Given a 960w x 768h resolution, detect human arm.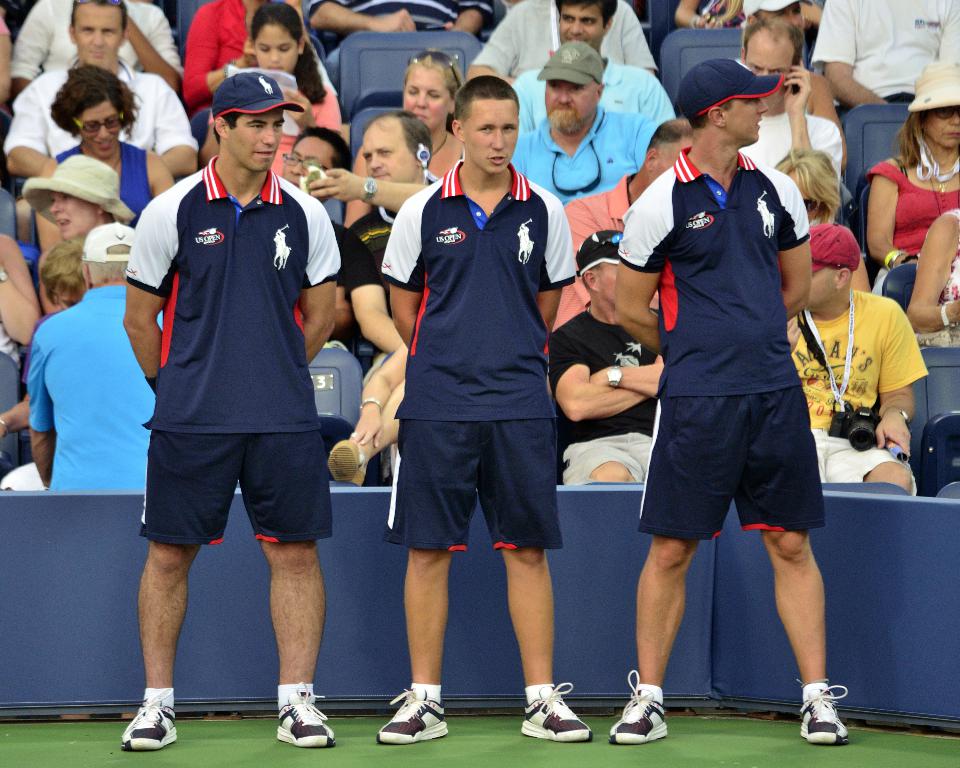
607:177:670:358.
